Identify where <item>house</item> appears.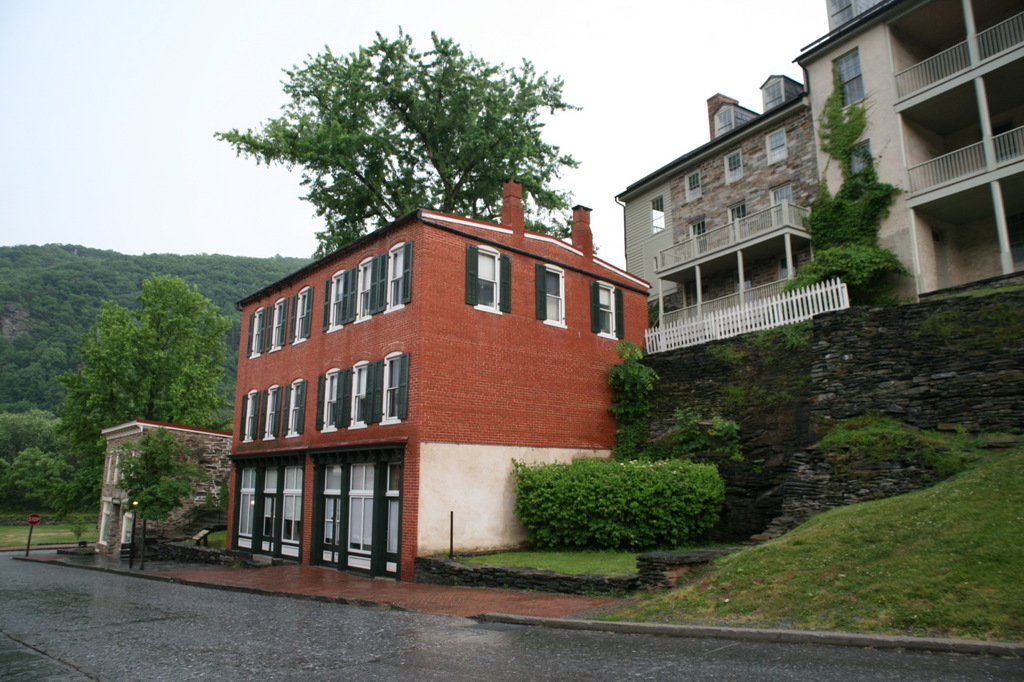
Appears at select_region(789, 0, 1023, 308).
